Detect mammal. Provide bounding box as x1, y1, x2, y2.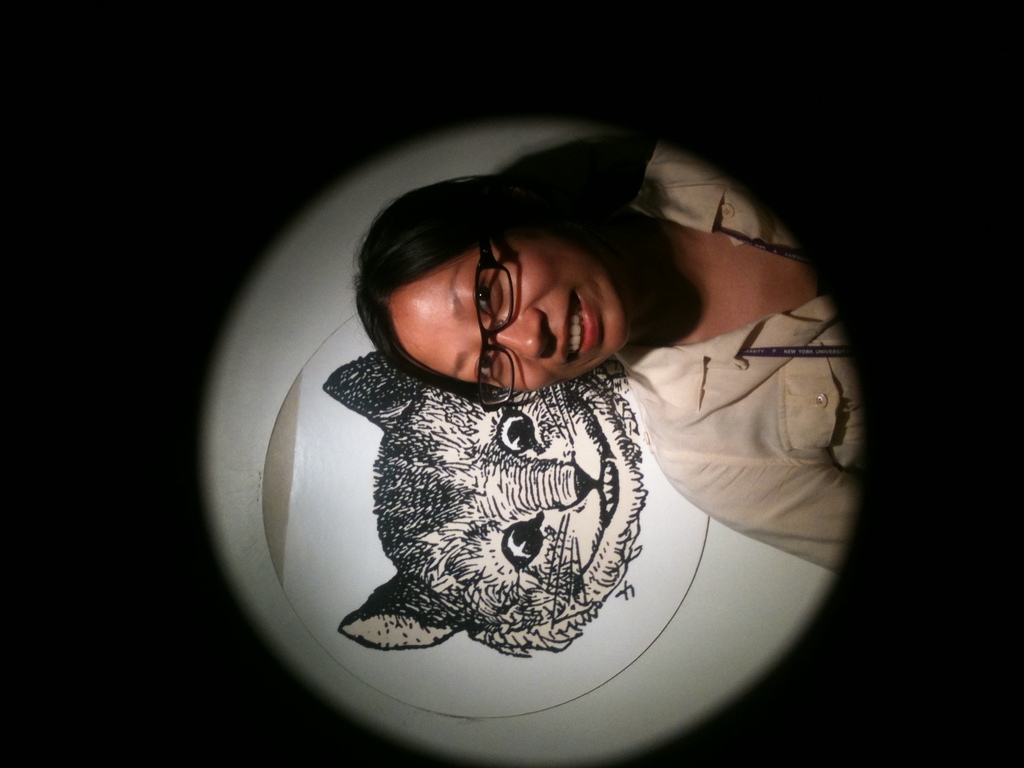
324, 355, 646, 659.
